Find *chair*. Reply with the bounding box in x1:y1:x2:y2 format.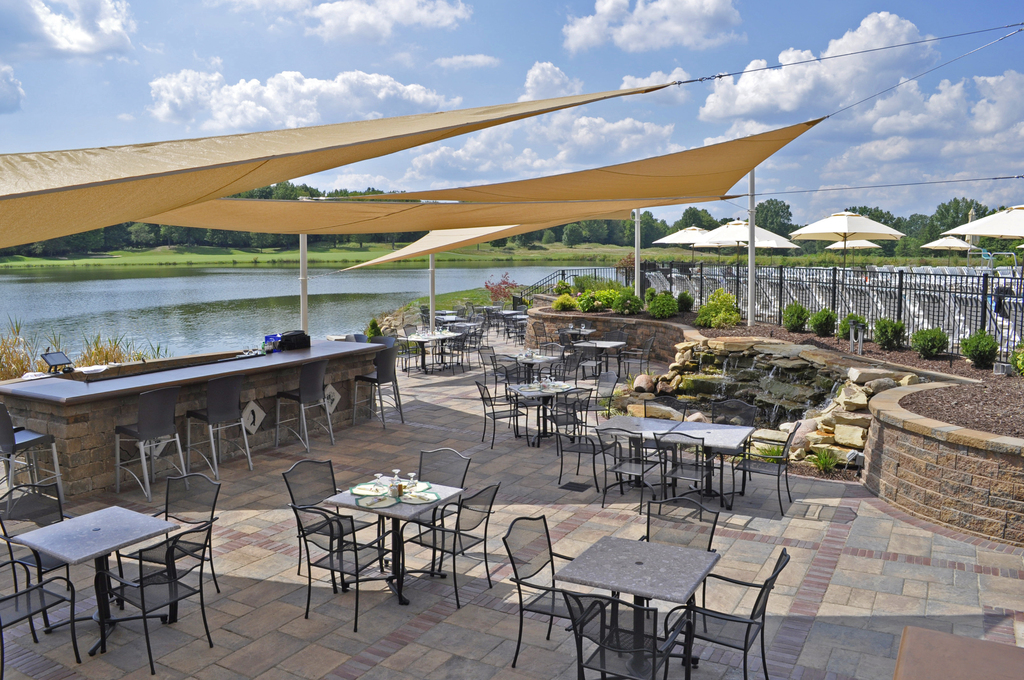
278:455:388:589.
